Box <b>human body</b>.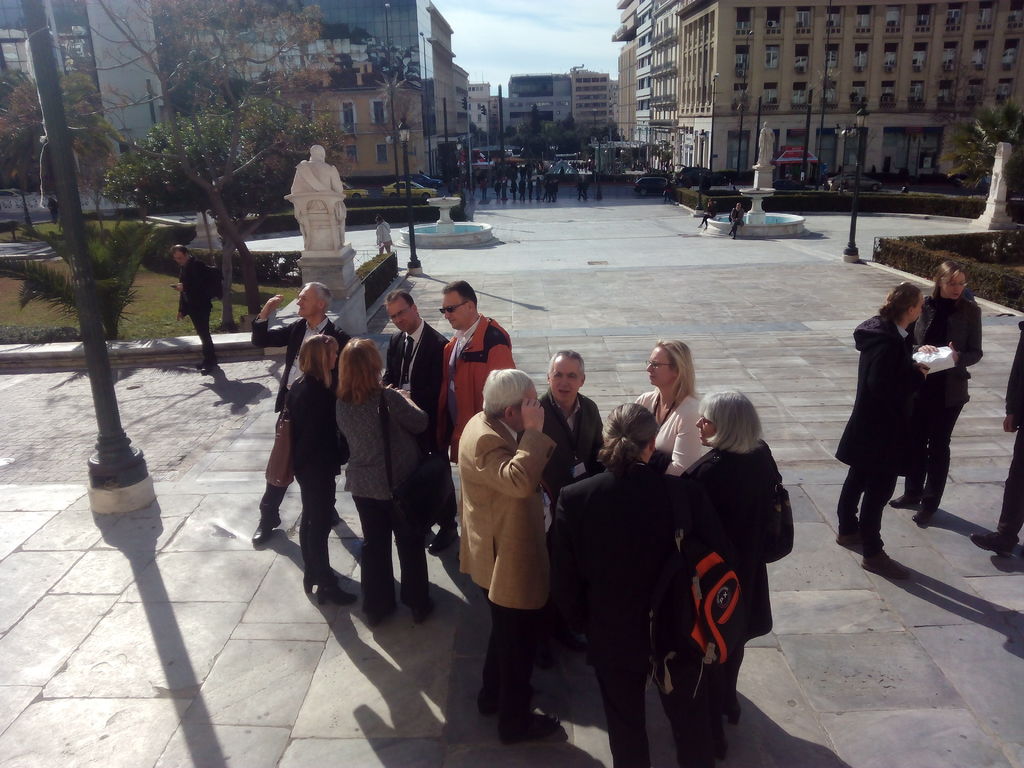
bbox=[697, 202, 717, 229].
